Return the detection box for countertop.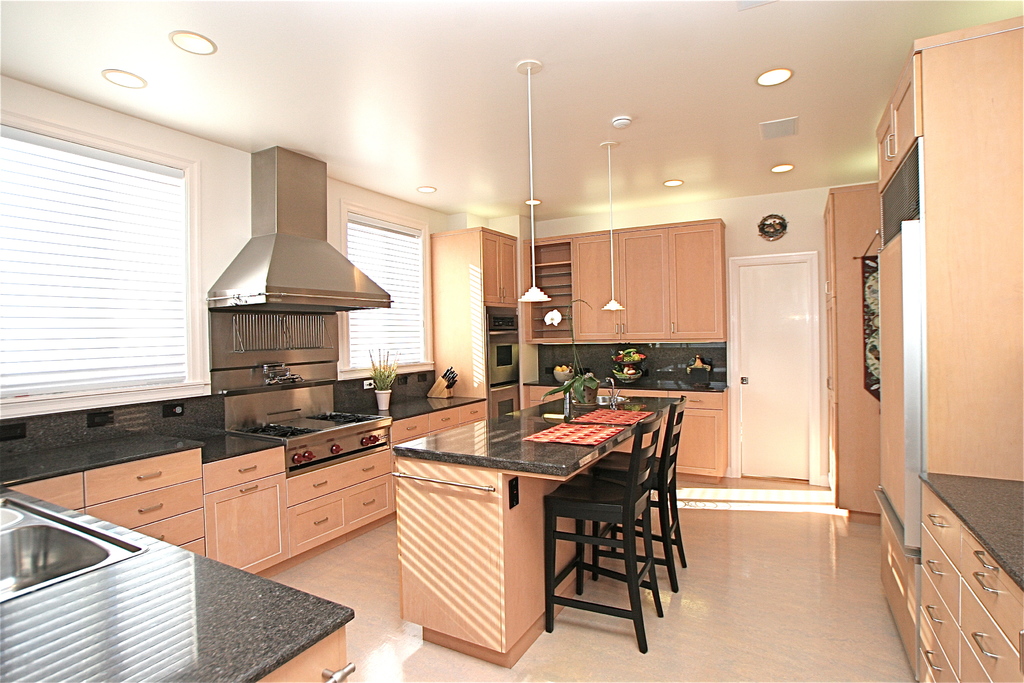
(393,393,684,475).
